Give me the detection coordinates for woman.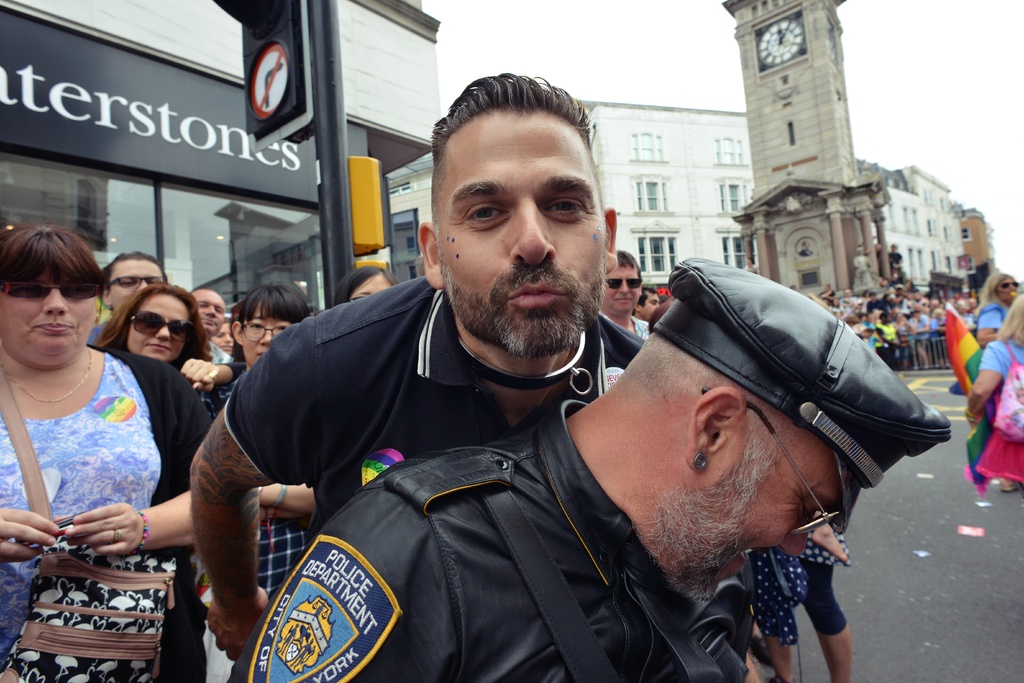
l=6, t=223, r=200, b=639.
